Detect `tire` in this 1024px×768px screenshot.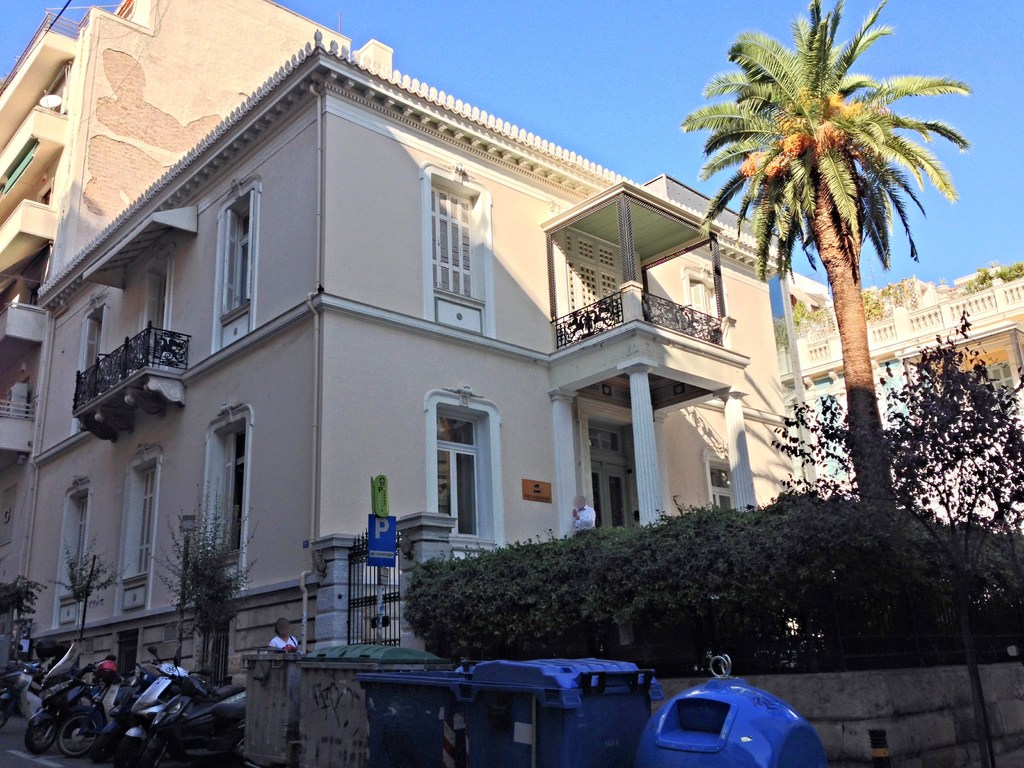
Detection: [x1=100, y1=736, x2=141, y2=767].
